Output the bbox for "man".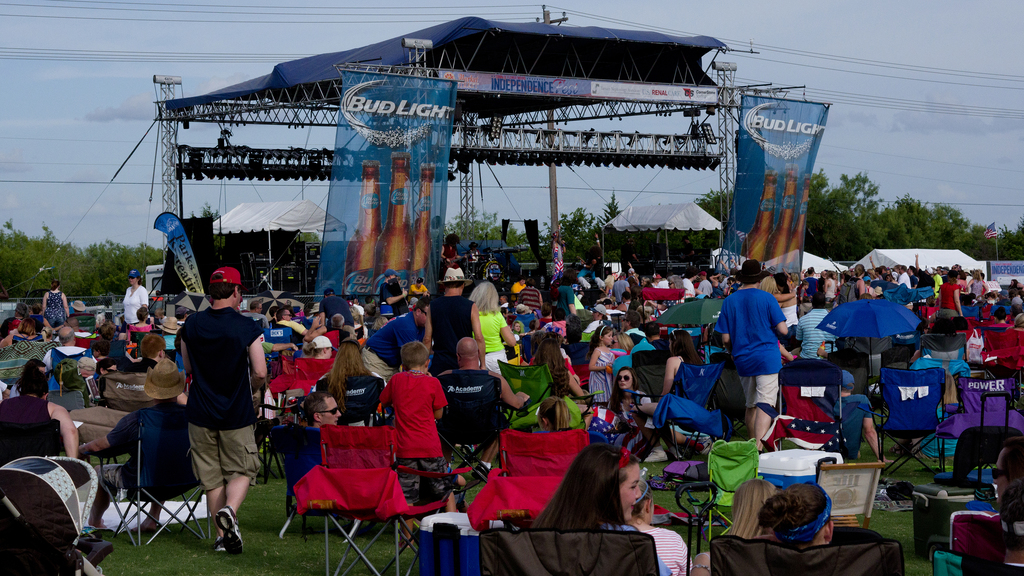
l=351, t=298, r=363, b=317.
